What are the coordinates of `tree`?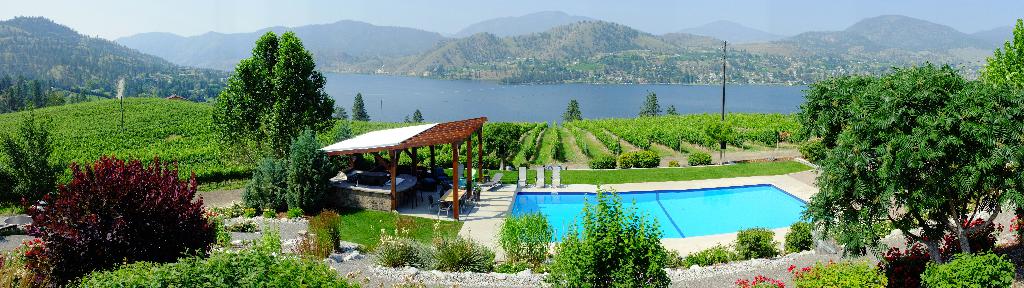
x1=563, y1=102, x2=585, y2=125.
